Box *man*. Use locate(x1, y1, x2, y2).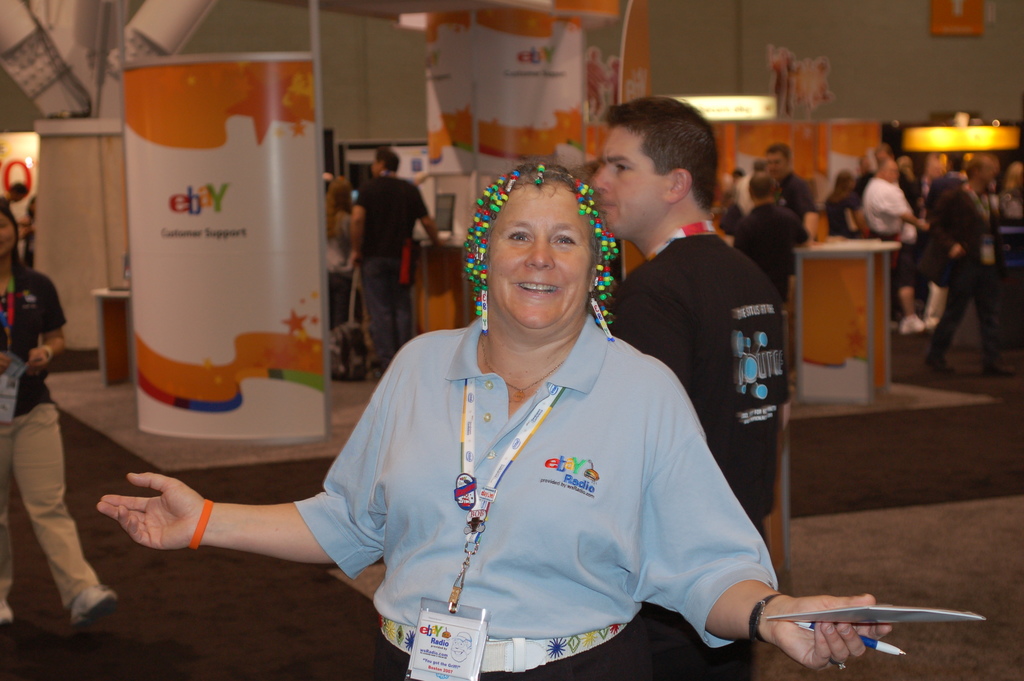
locate(346, 148, 439, 368).
